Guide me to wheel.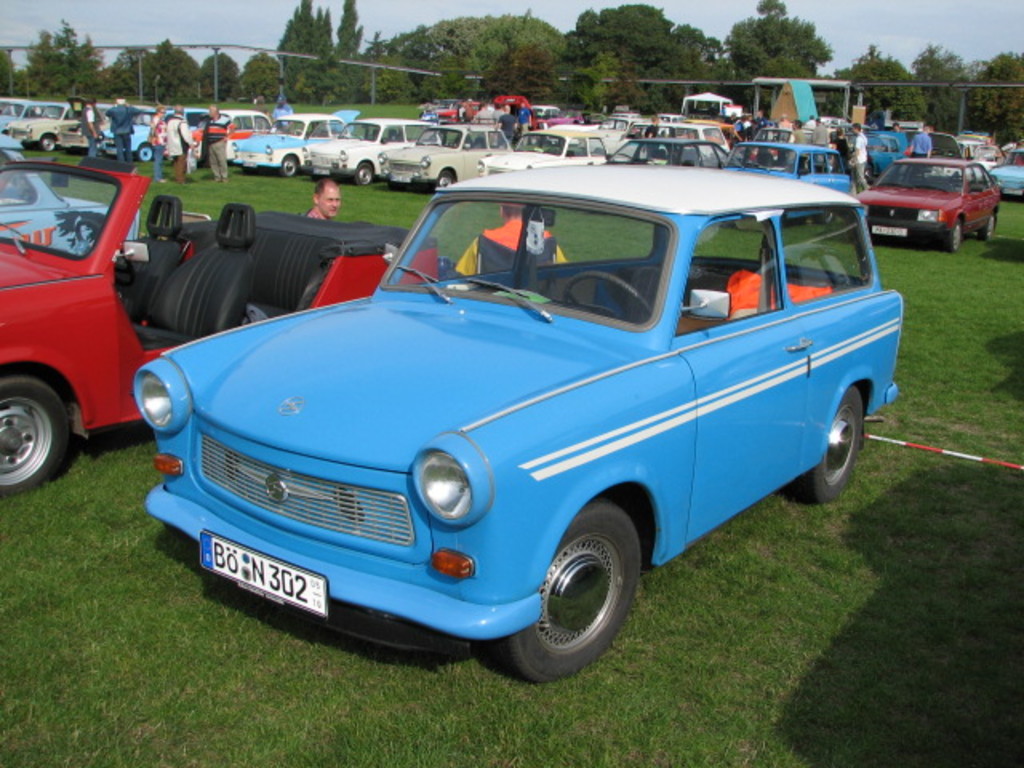
Guidance: 74/219/131/280.
